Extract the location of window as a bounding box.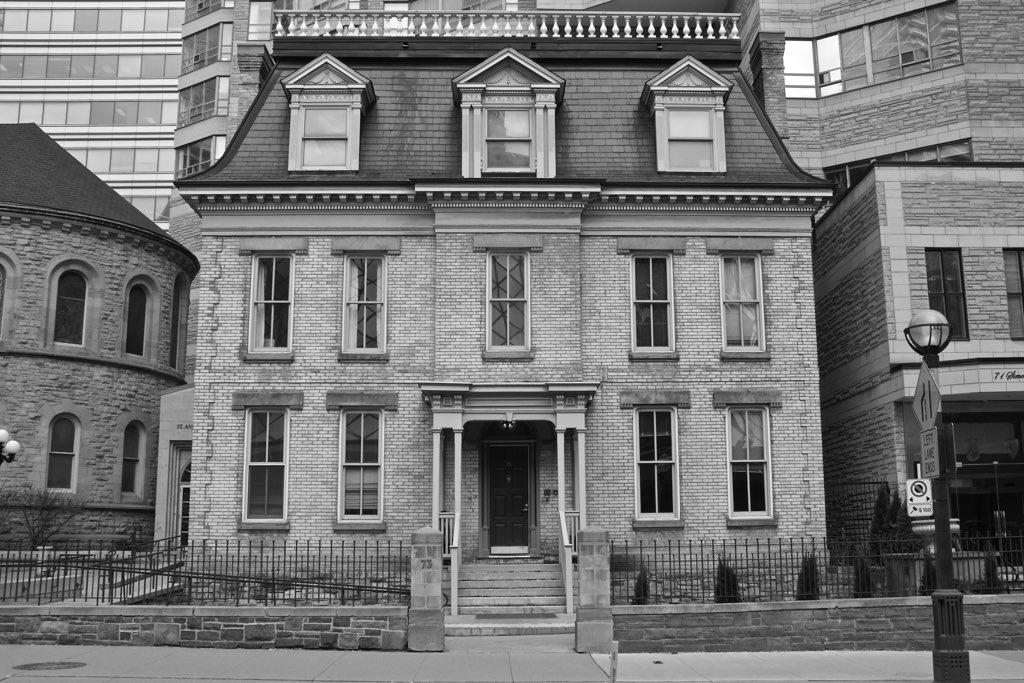
BBox(171, 286, 184, 367).
